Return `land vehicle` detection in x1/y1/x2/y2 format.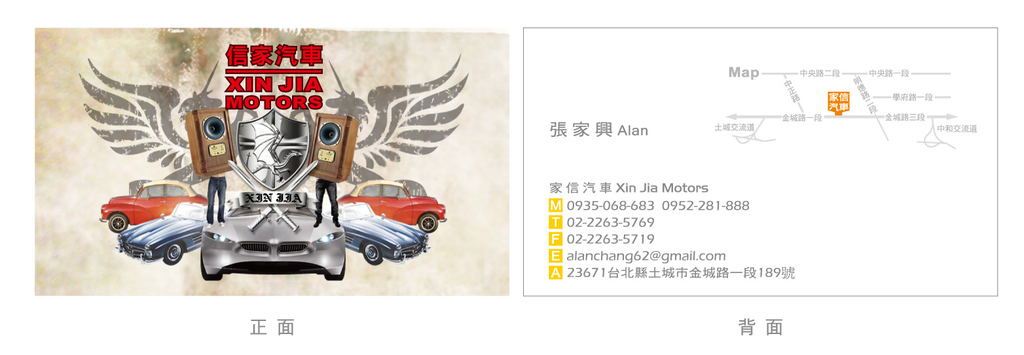
98/180/209/233.
